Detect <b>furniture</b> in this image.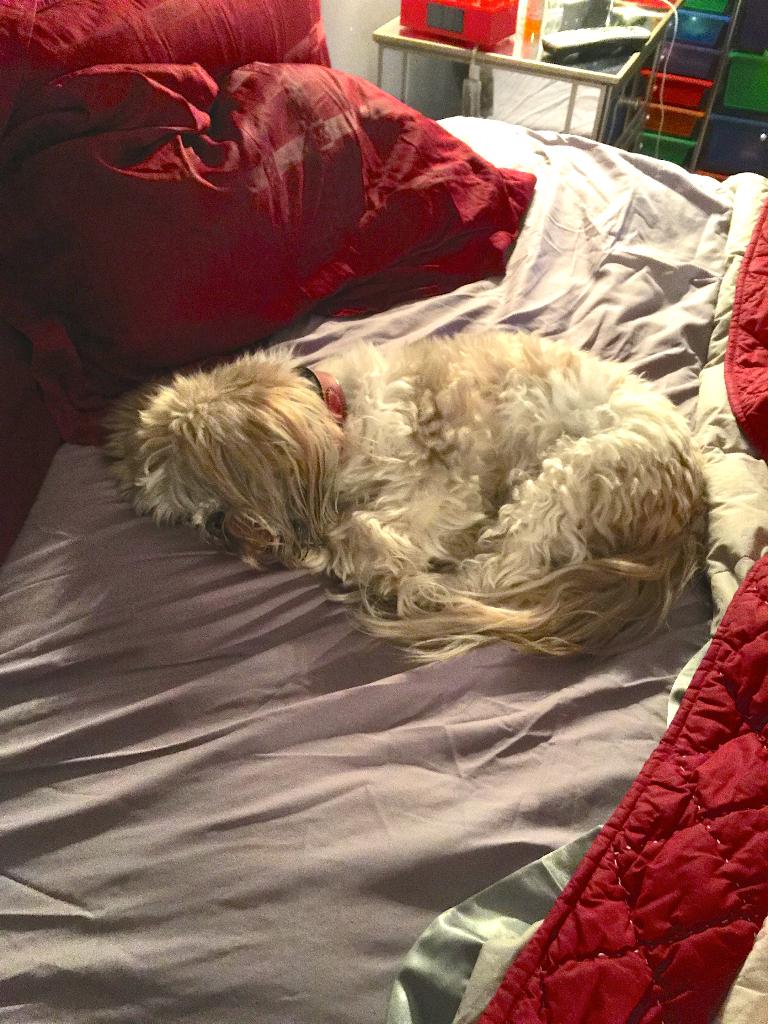
Detection: (372,0,687,155).
